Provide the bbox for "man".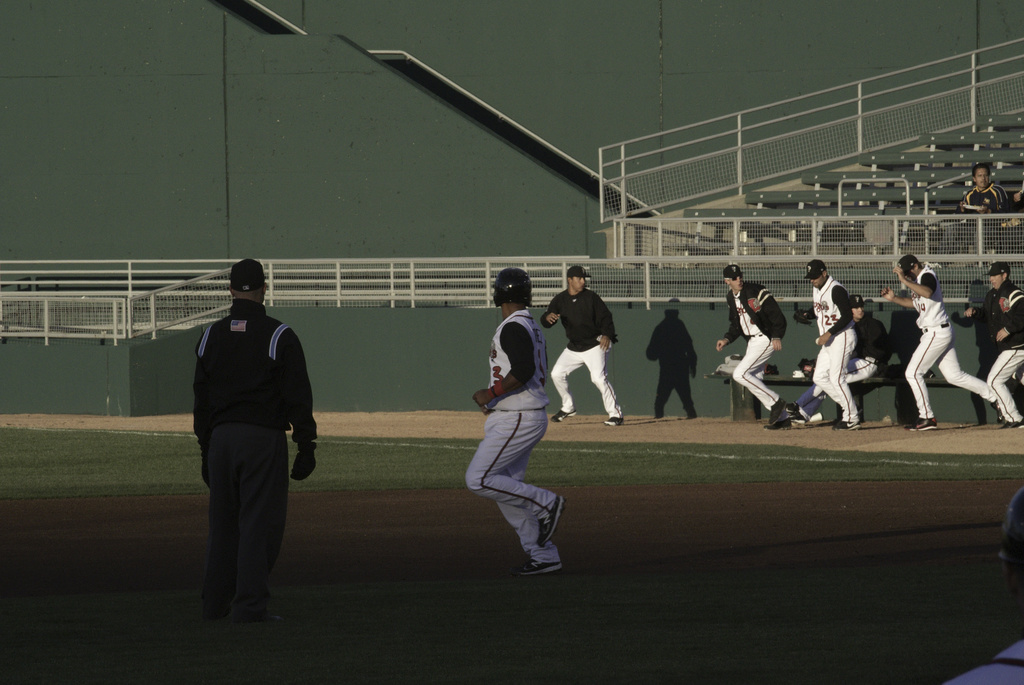
x1=628, y1=304, x2=706, y2=426.
